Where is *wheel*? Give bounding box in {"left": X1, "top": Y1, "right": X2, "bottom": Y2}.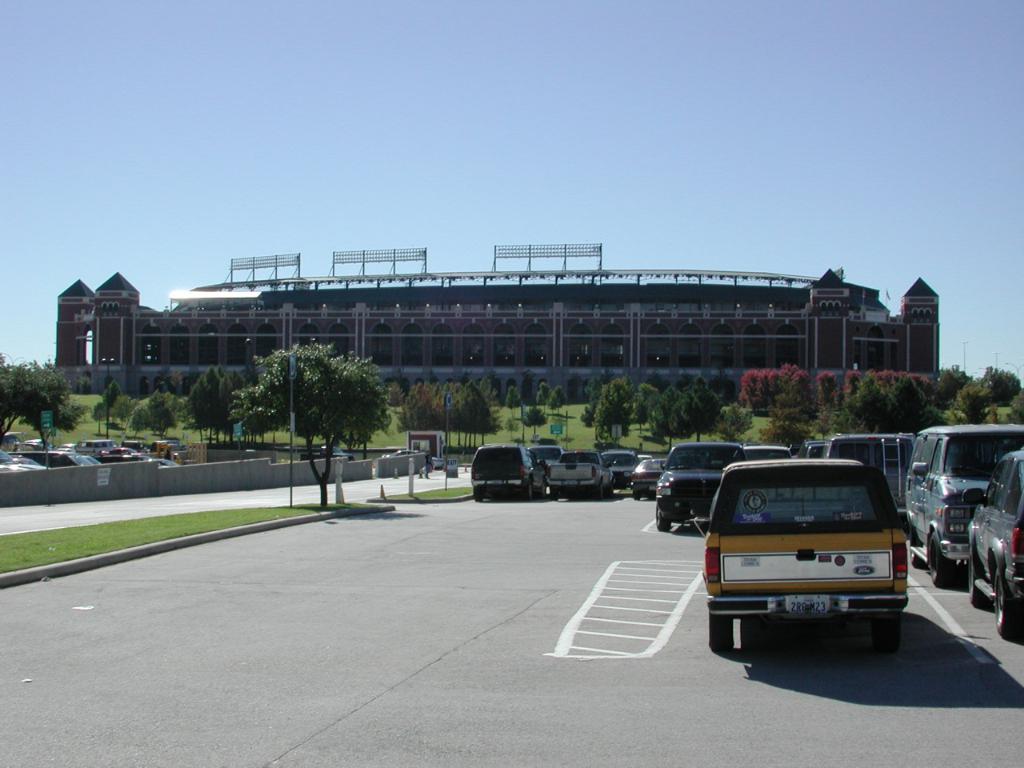
{"left": 654, "top": 503, "right": 675, "bottom": 537}.
